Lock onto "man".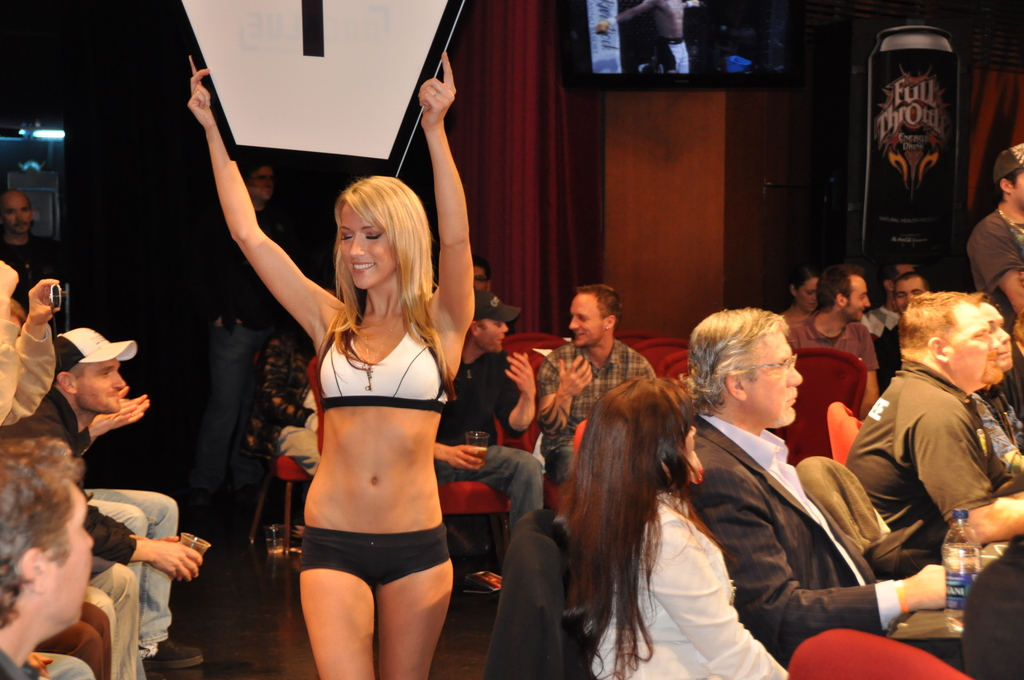
Locked: {"x1": 963, "y1": 139, "x2": 1023, "y2": 365}.
